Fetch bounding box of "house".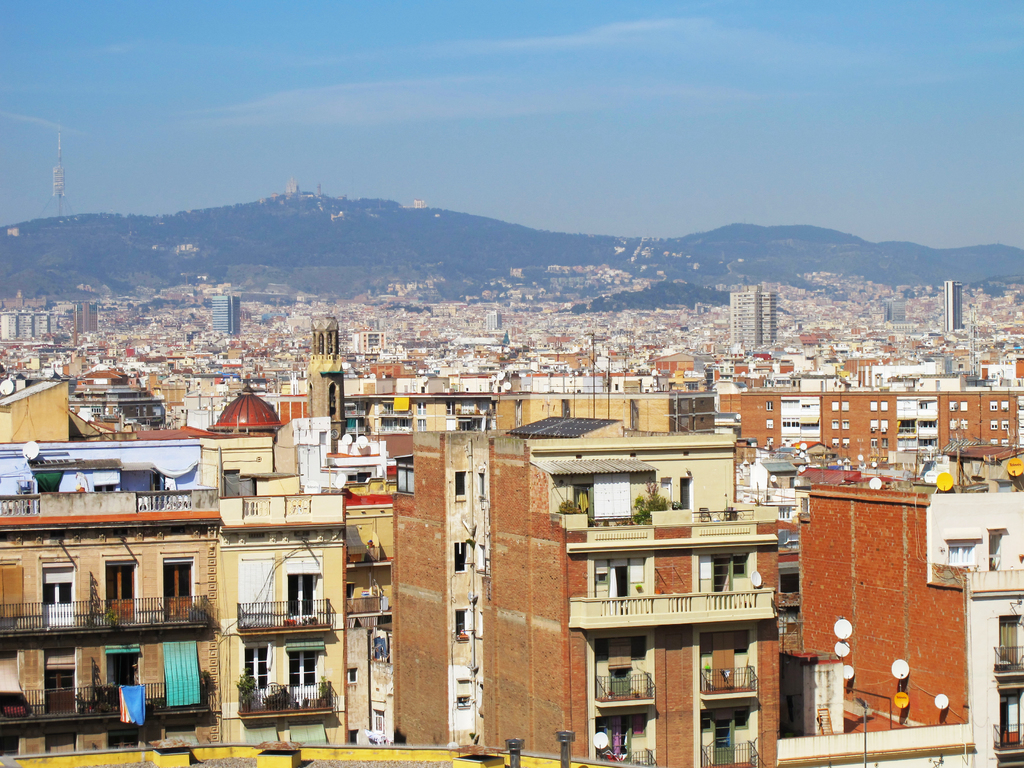
Bbox: select_region(356, 356, 448, 403).
